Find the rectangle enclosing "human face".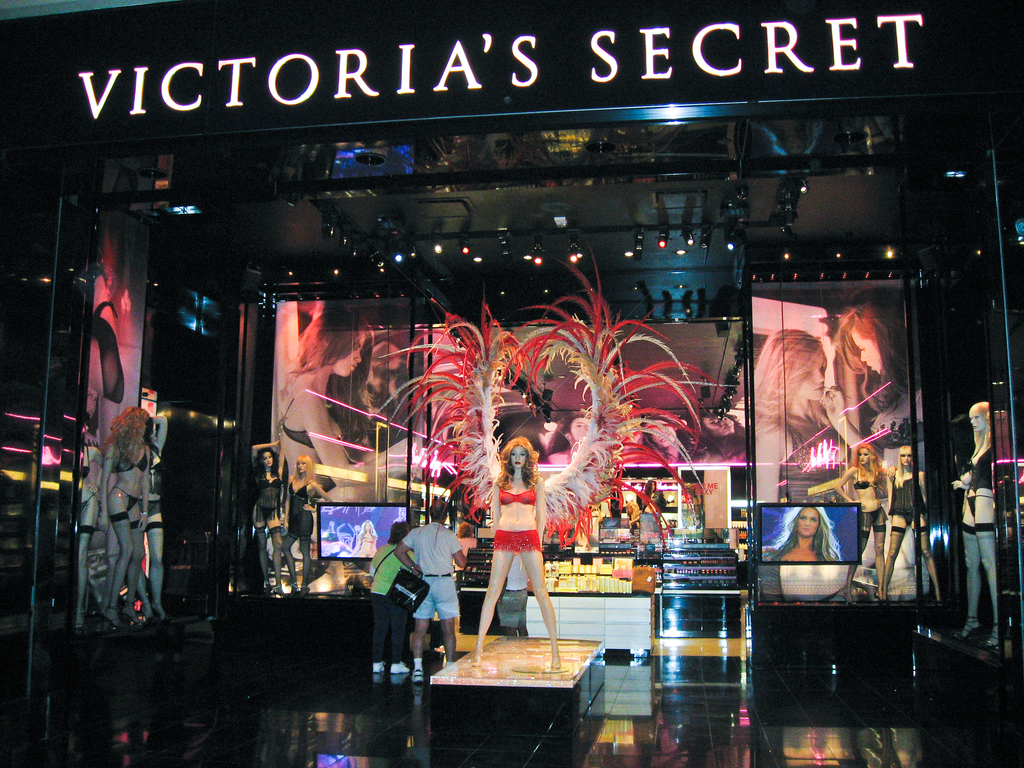
locate(969, 406, 988, 433).
